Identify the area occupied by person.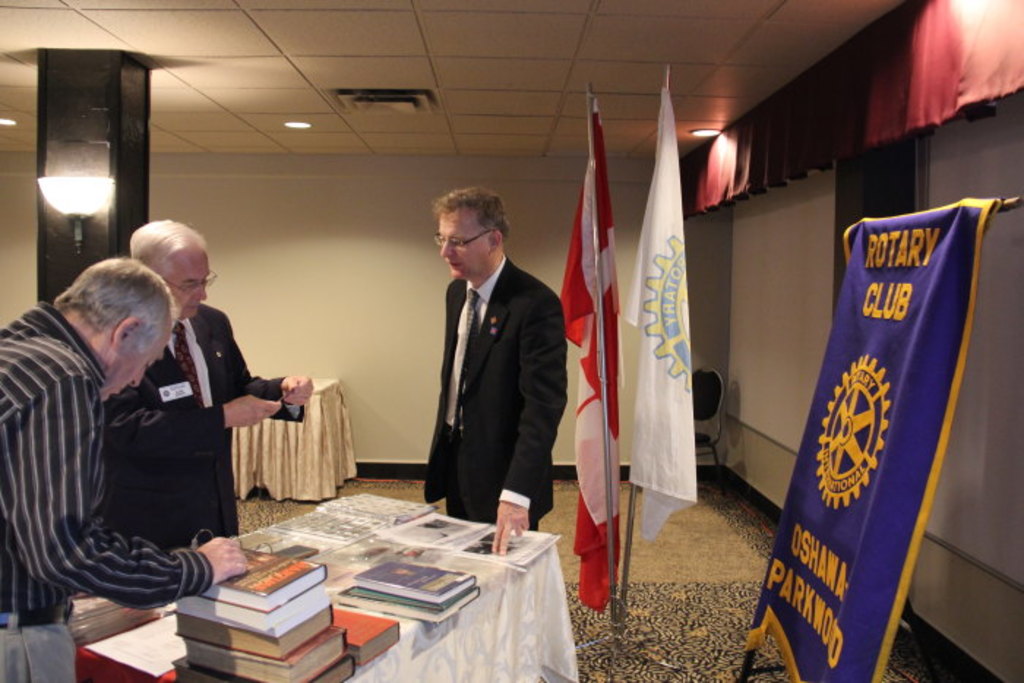
Area: x1=0, y1=254, x2=259, y2=682.
